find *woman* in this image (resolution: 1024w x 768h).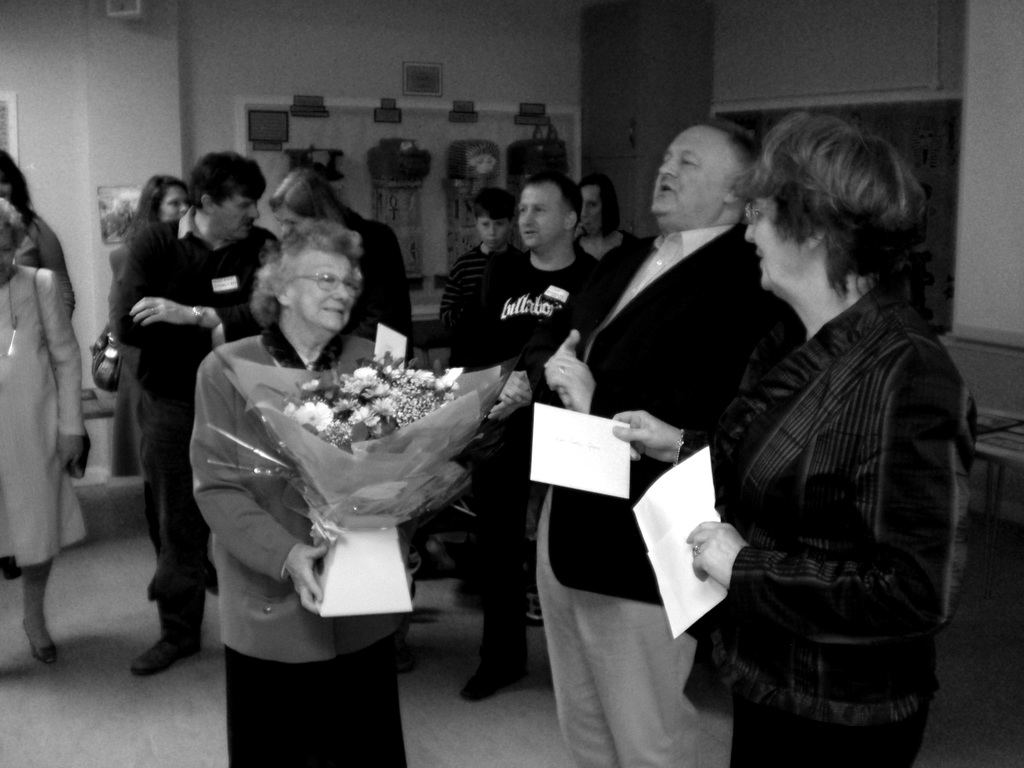
select_region(611, 111, 980, 767).
